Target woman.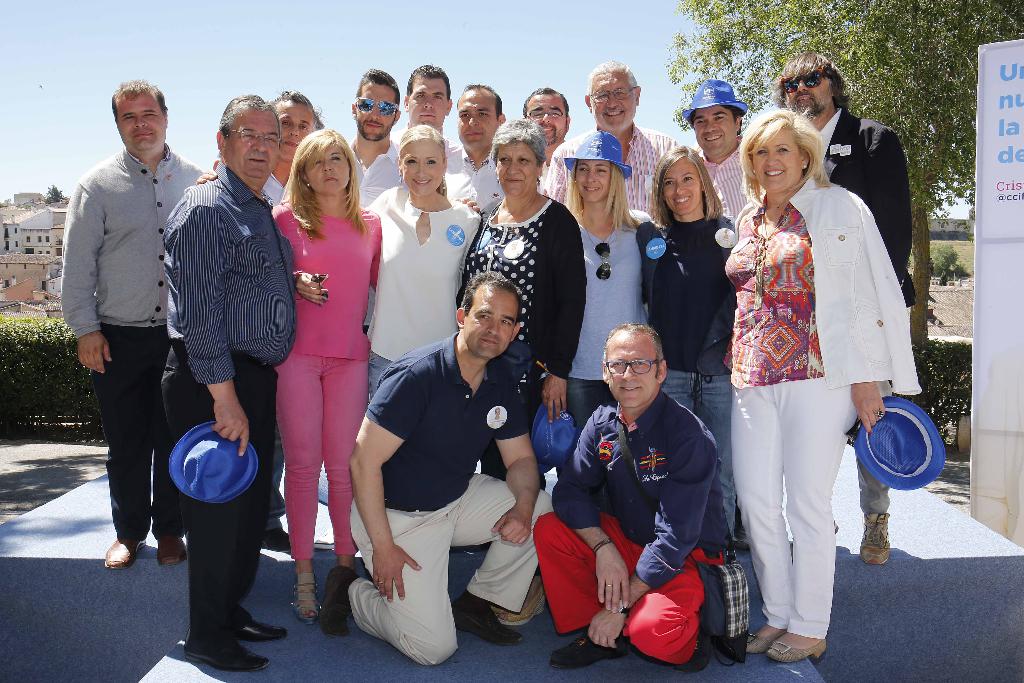
Target region: 268:128:484:629.
